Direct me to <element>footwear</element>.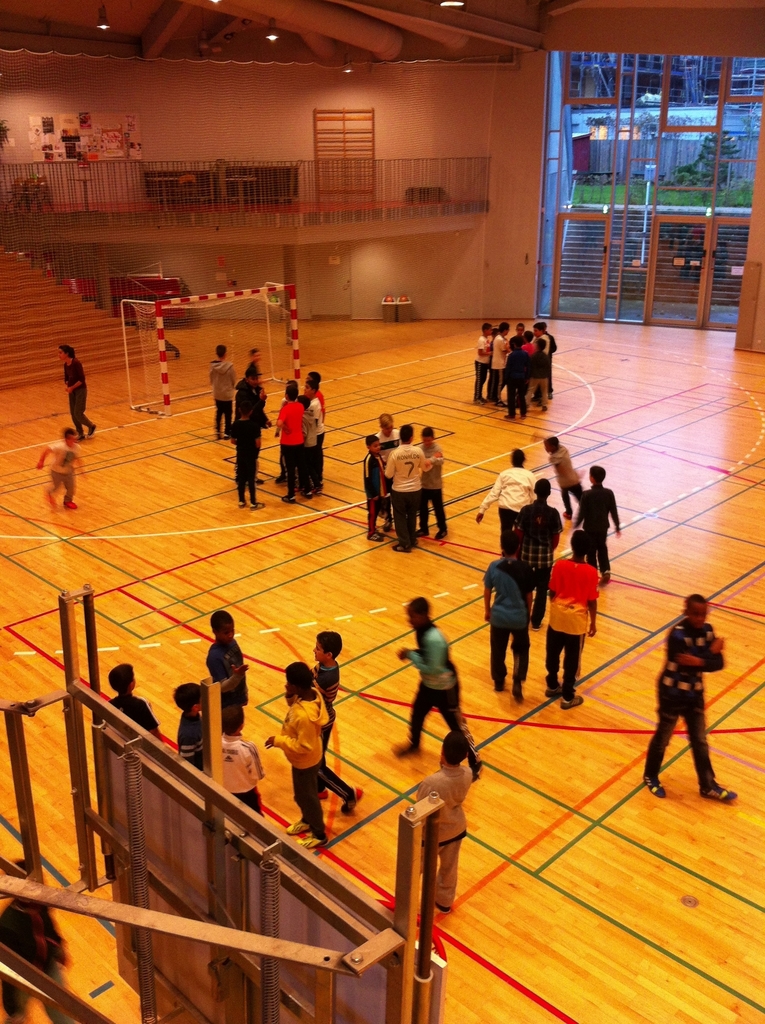
Direction: Rect(641, 773, 666, 797).
